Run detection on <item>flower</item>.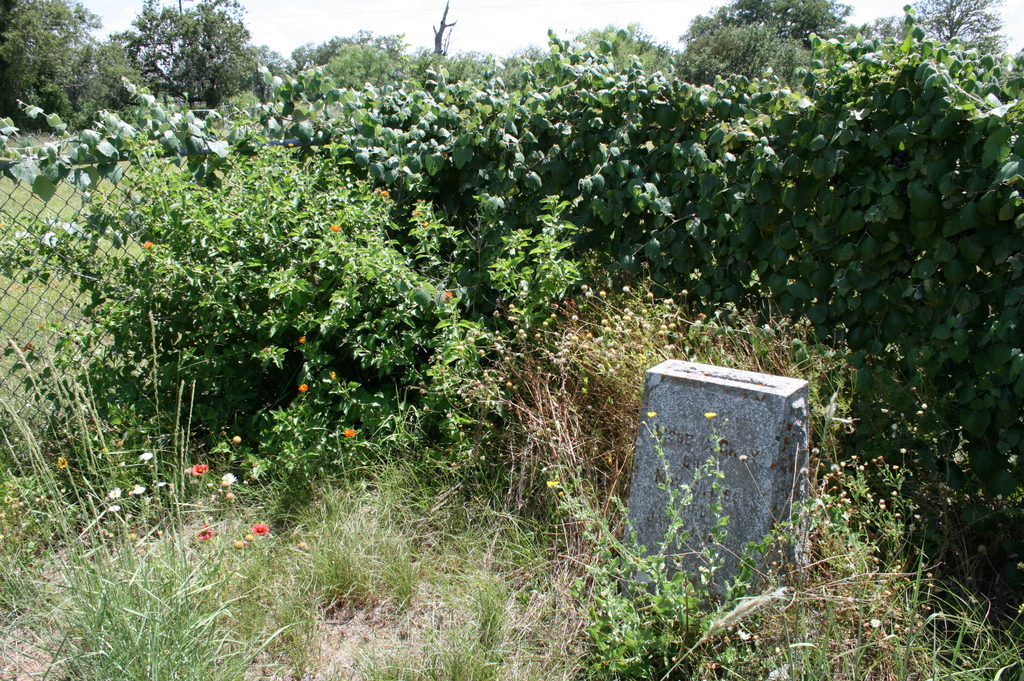
Result: Rect(217, 470, 238, 485).
